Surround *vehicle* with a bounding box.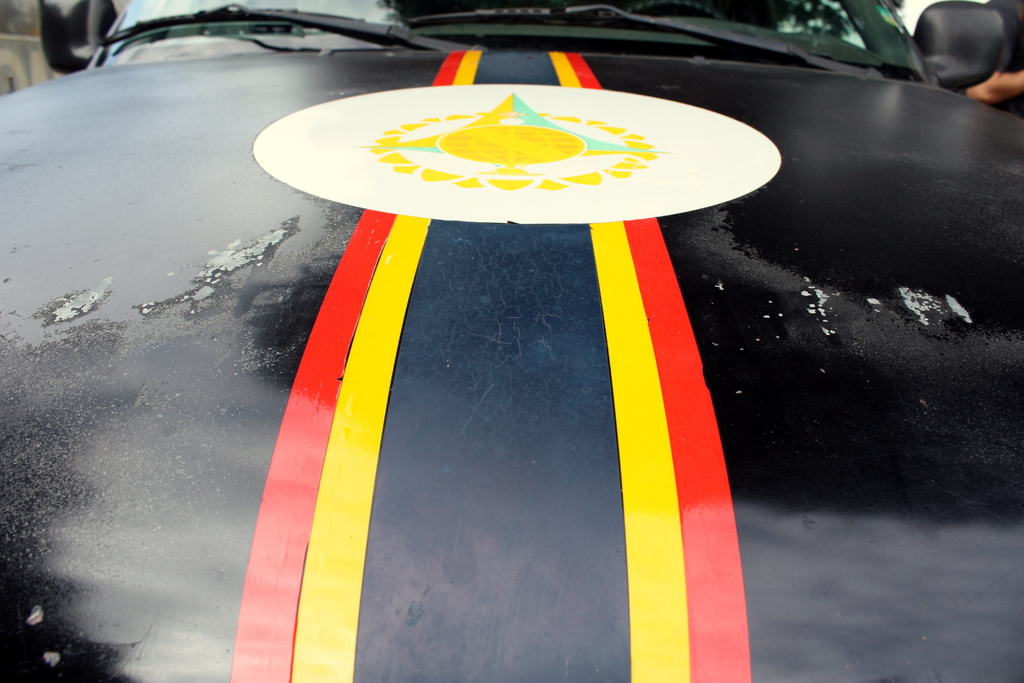
BBox(0, 0, 1023, 682).
